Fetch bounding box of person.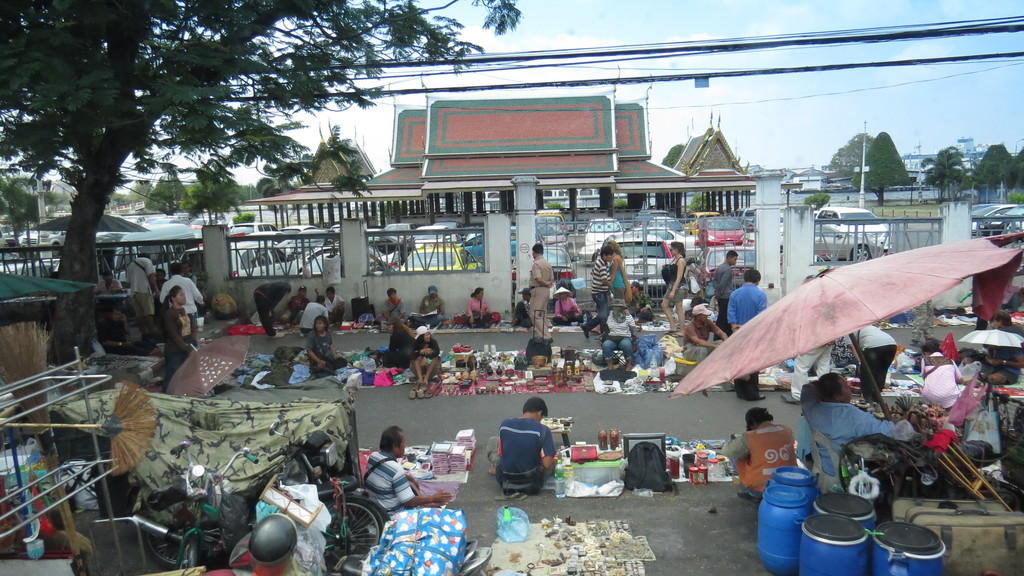
Bbox: 319 282 345 326.
